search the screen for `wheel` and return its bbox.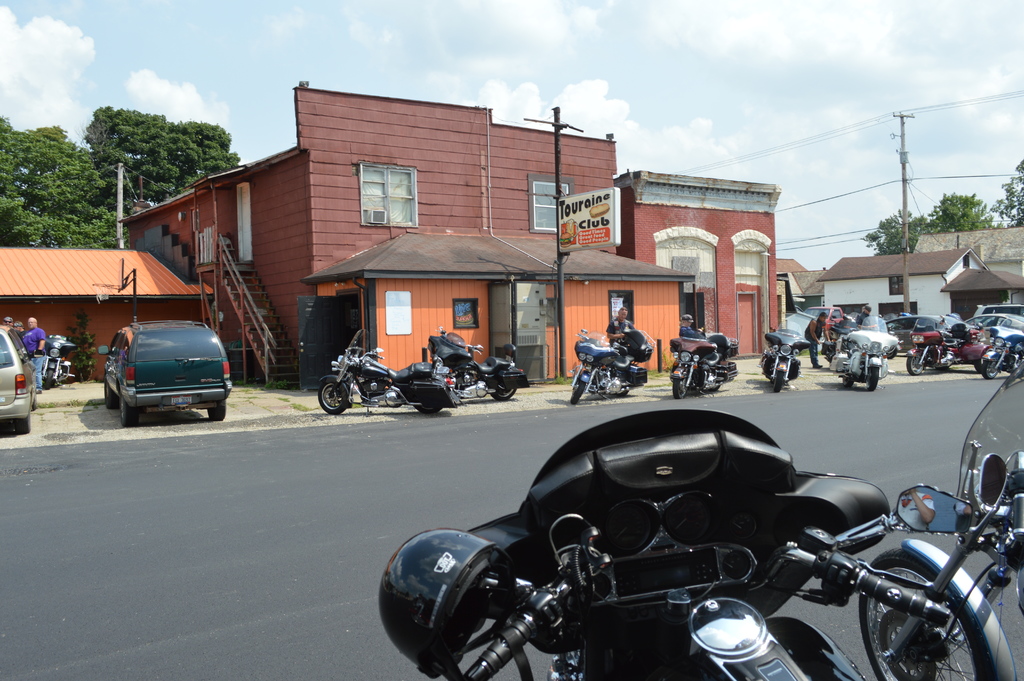
Found: [31,395,41,408].
